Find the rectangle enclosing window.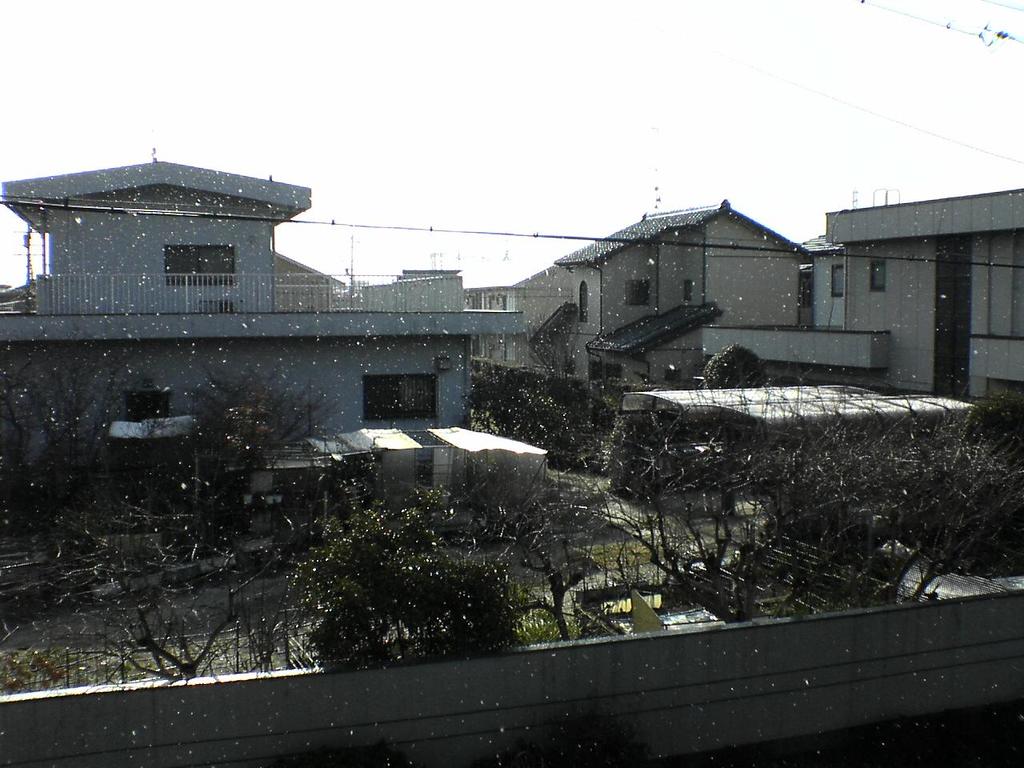
left=194, top=298, right=231, bottom=314.
